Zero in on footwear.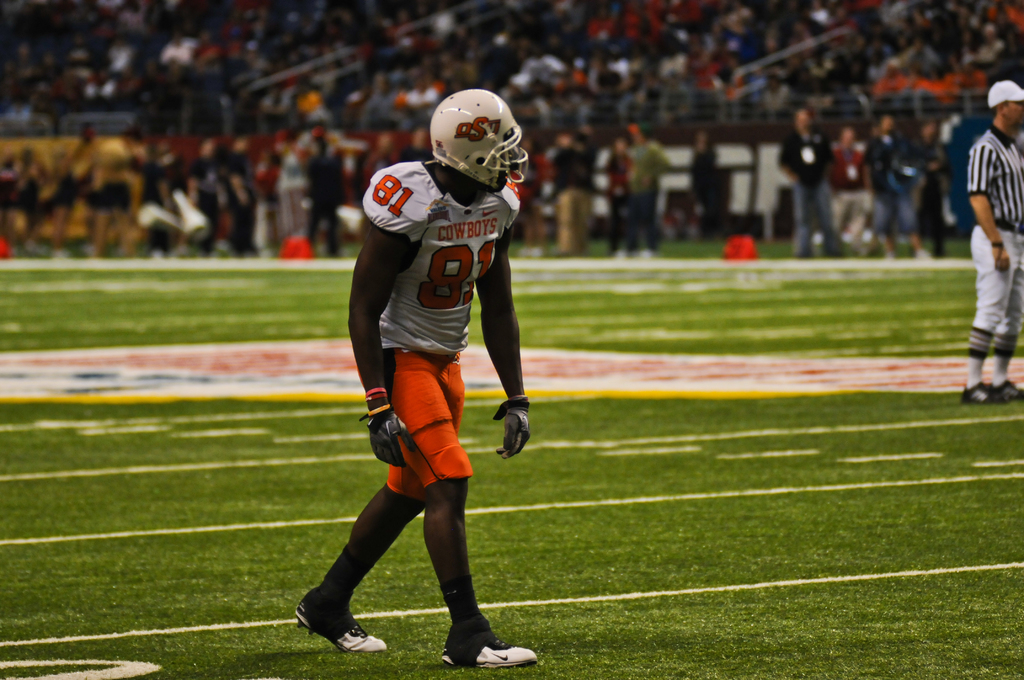
Zeroed in: BBox(993, 375, 1023, 399).
